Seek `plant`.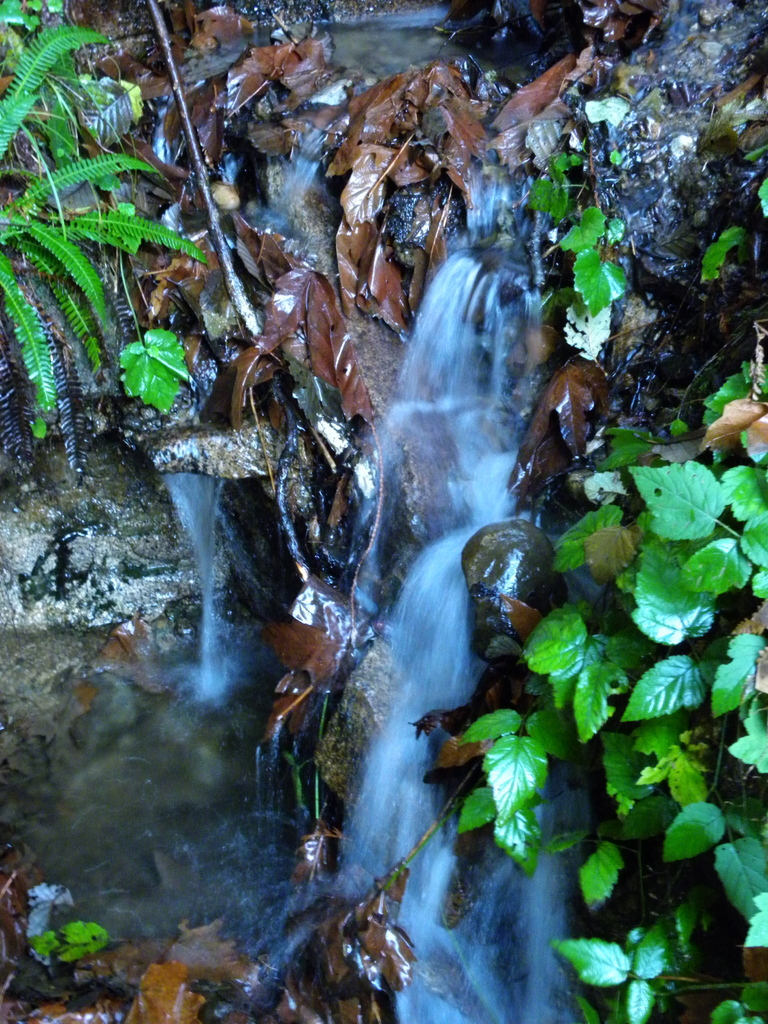
bbox=[751, 142, 767, 218].
